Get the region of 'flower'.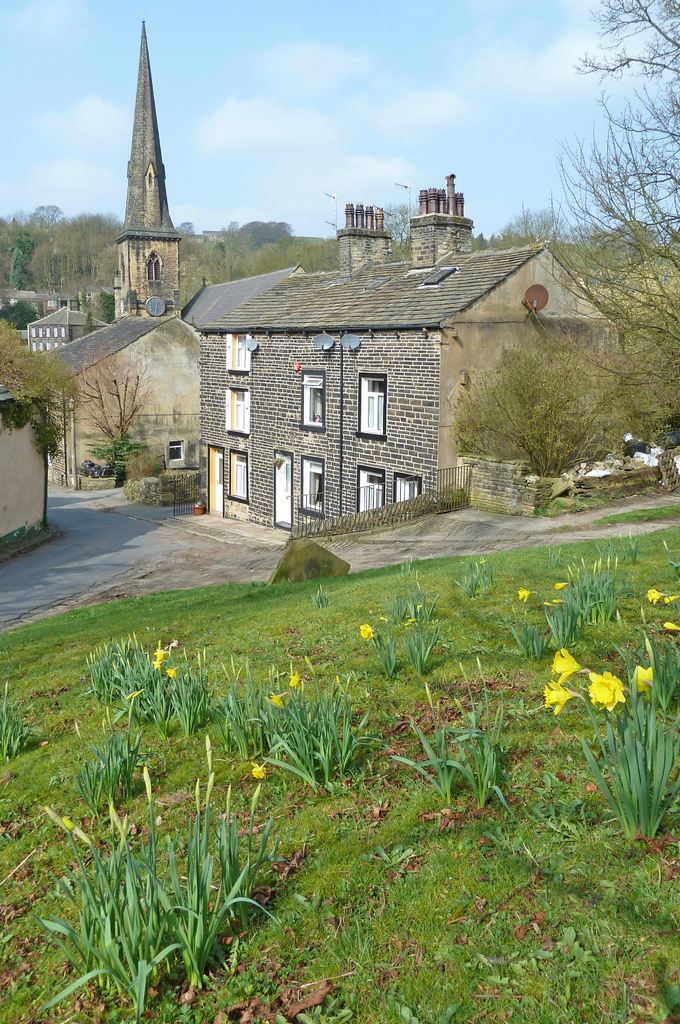
[152,646,172,672].
